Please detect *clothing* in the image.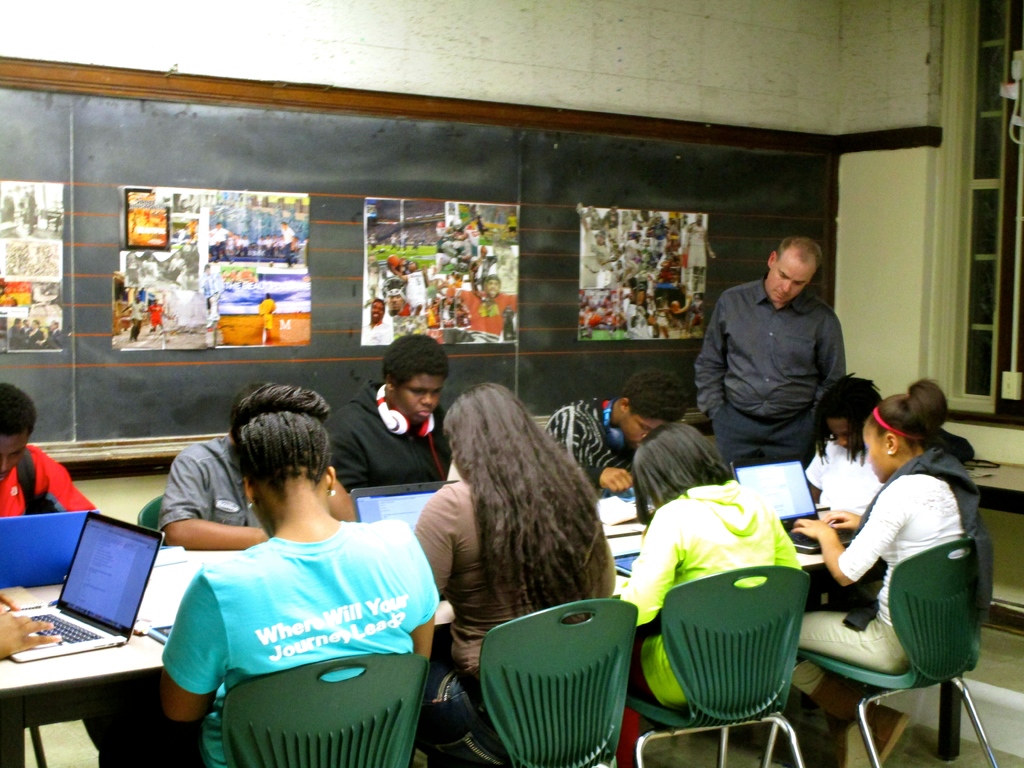
[left=151, top=301, right=163, bottom=323].
